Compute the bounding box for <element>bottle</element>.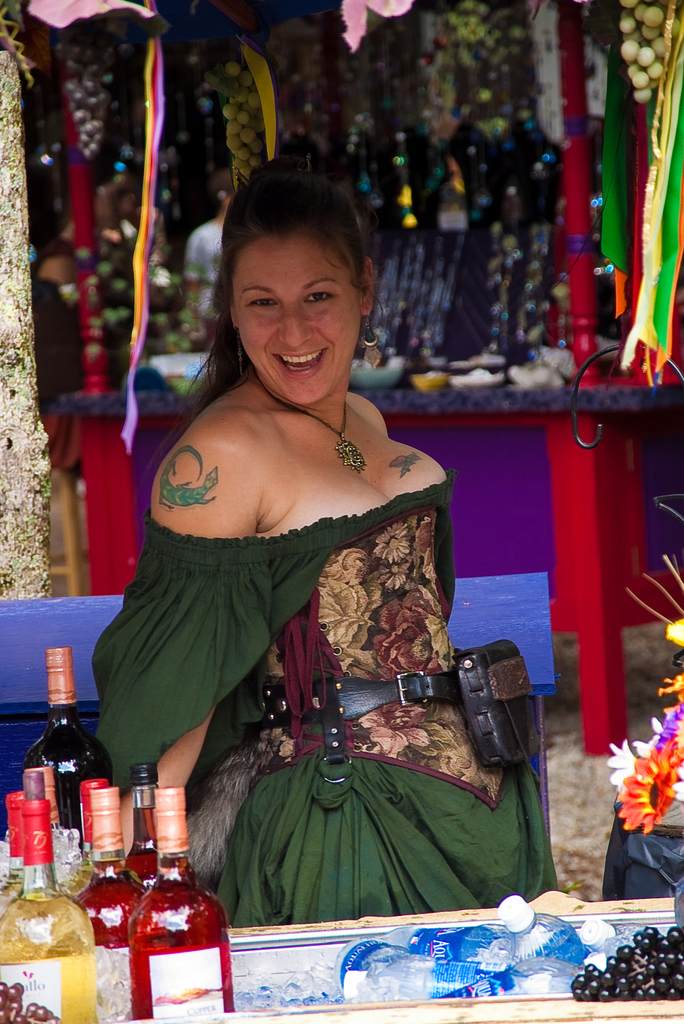
(x1=123, y1=762, x2=179, y2=879).
